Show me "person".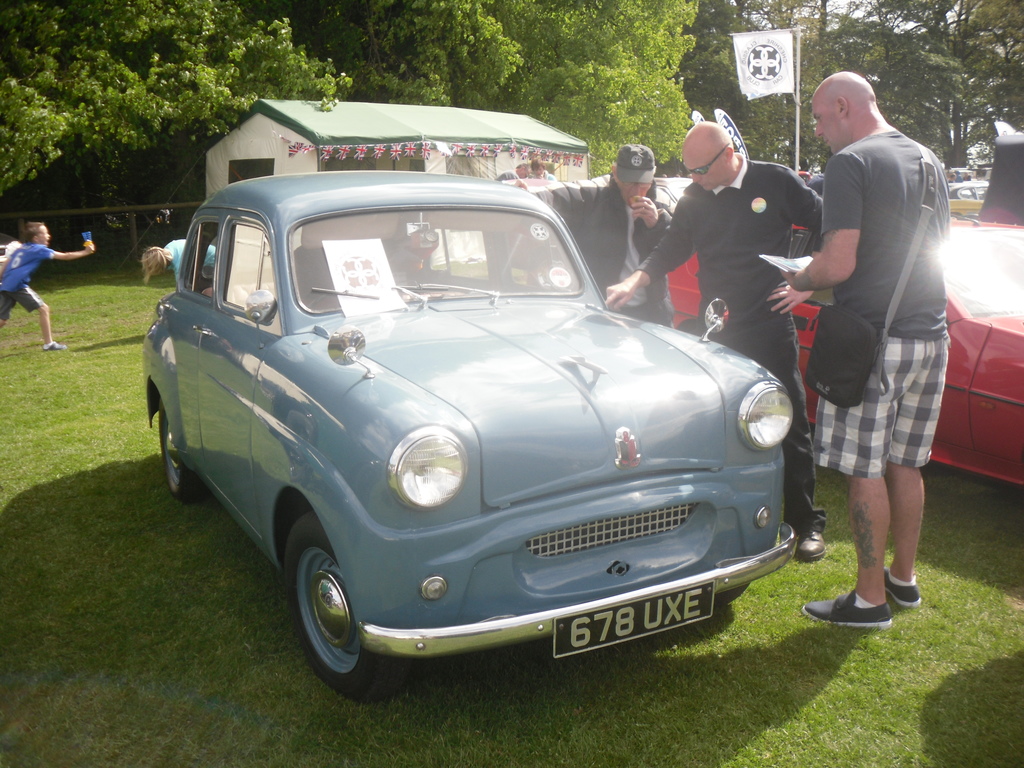
"person" is here: (0, 220, 94, 353).
